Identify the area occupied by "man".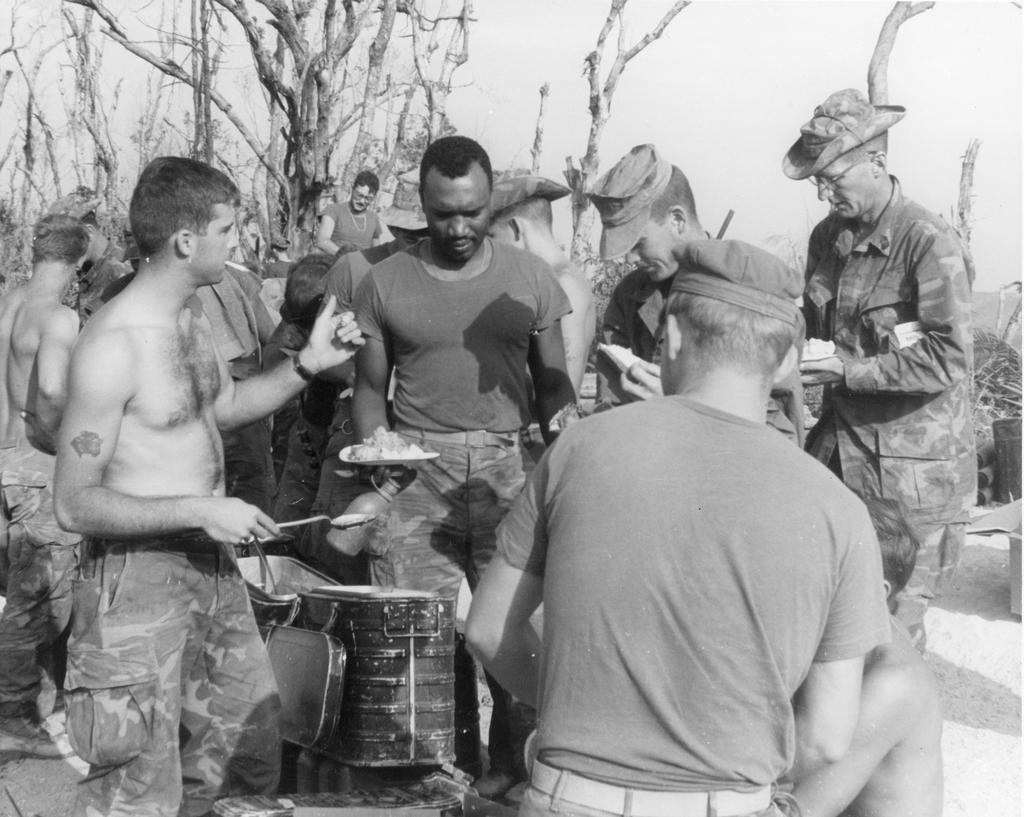
Area: [left=480, top=246, right=924, bottom=801].
